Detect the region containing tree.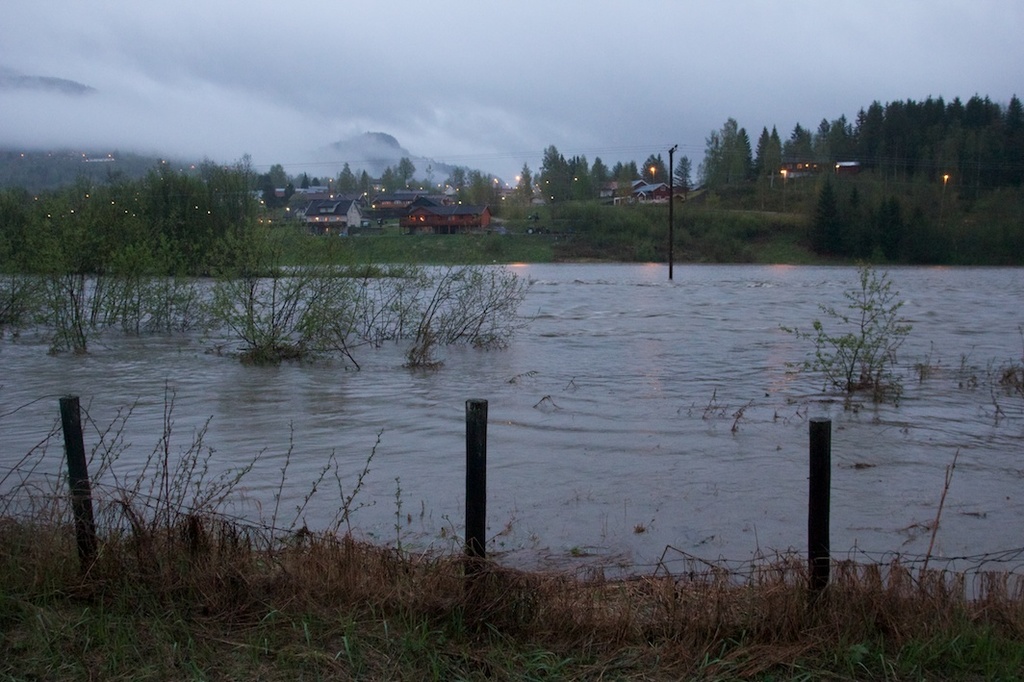
544,143,572,200.
